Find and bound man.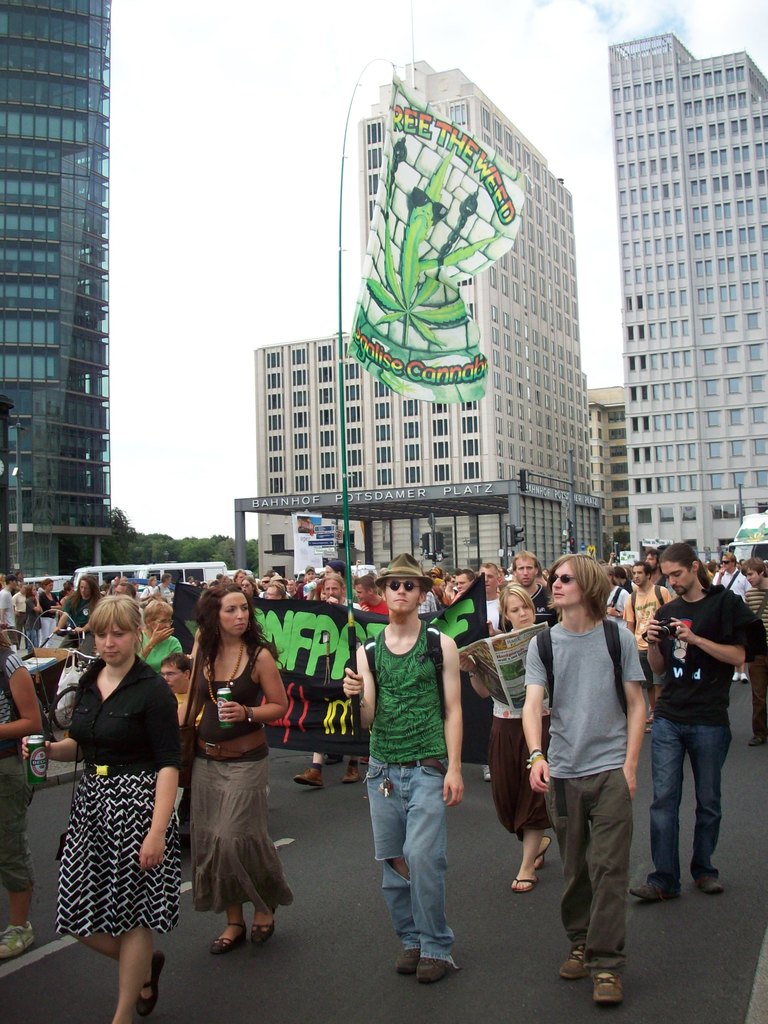
Bound: [x1=449, y1=566, x2=483, y2=605].
